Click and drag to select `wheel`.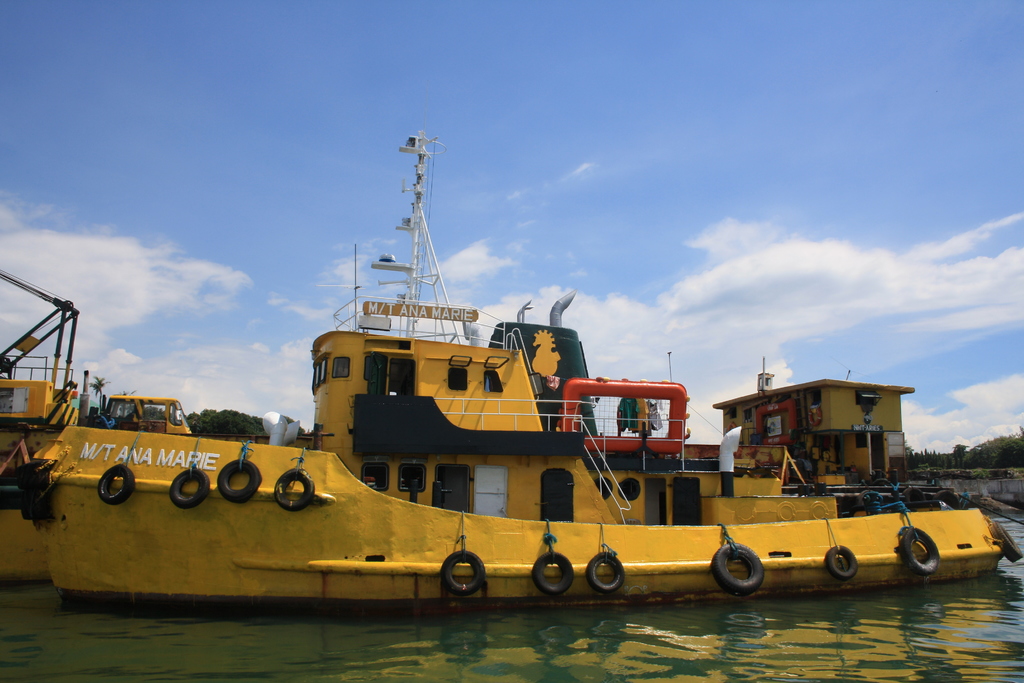
Selection: [710, 543, 767, 598].
